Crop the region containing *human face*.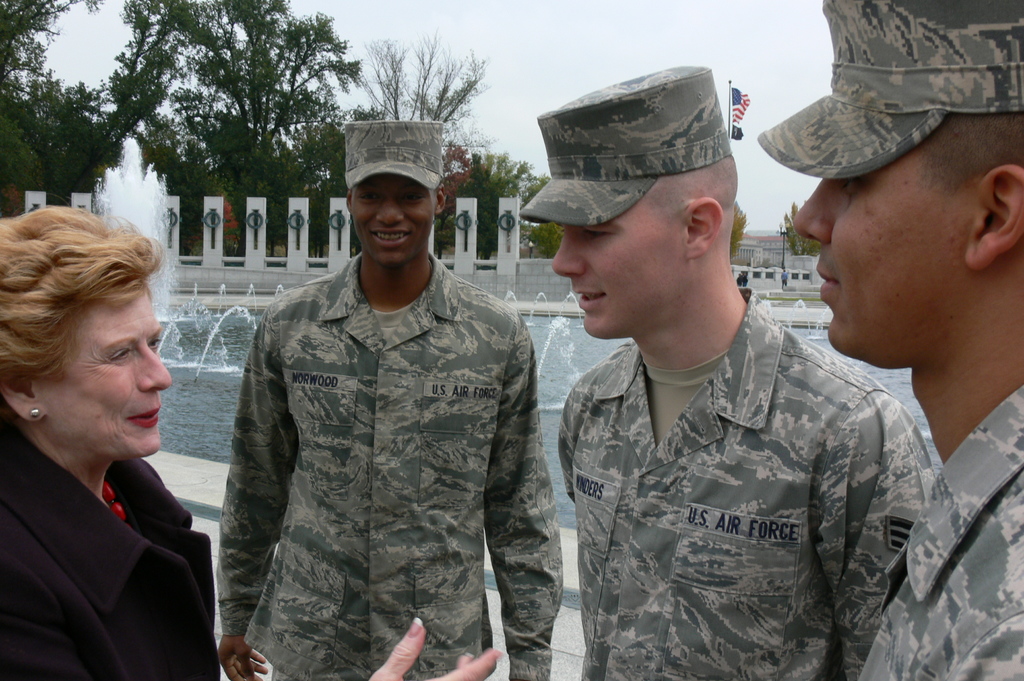
Crop region: box=[792, 160, 1001, 346].
